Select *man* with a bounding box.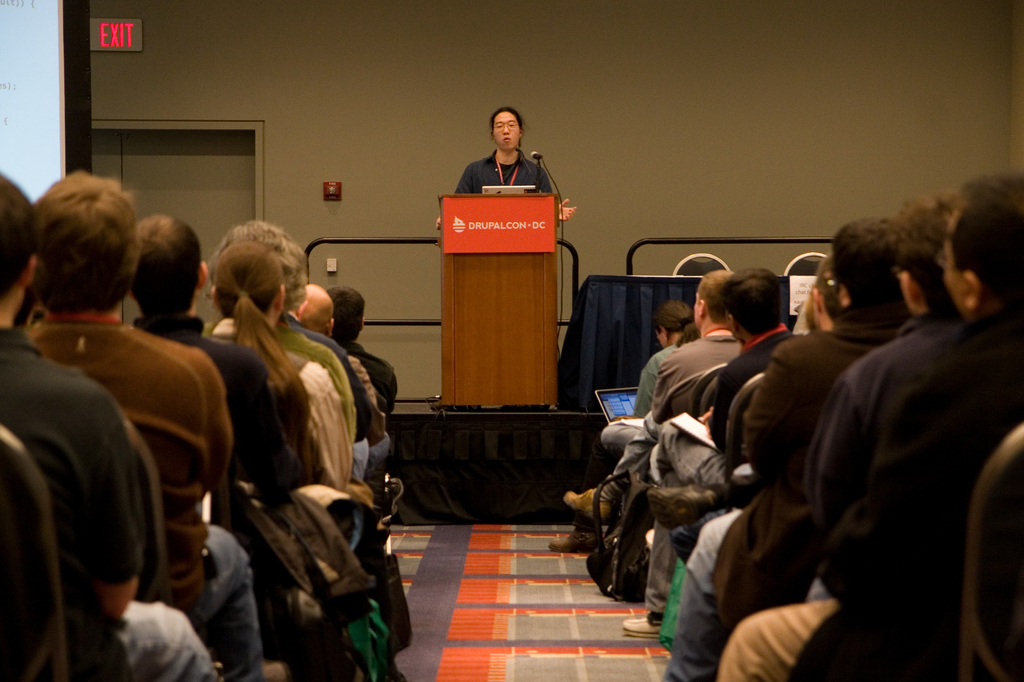
bbox=(721, 186, 970, 681).
